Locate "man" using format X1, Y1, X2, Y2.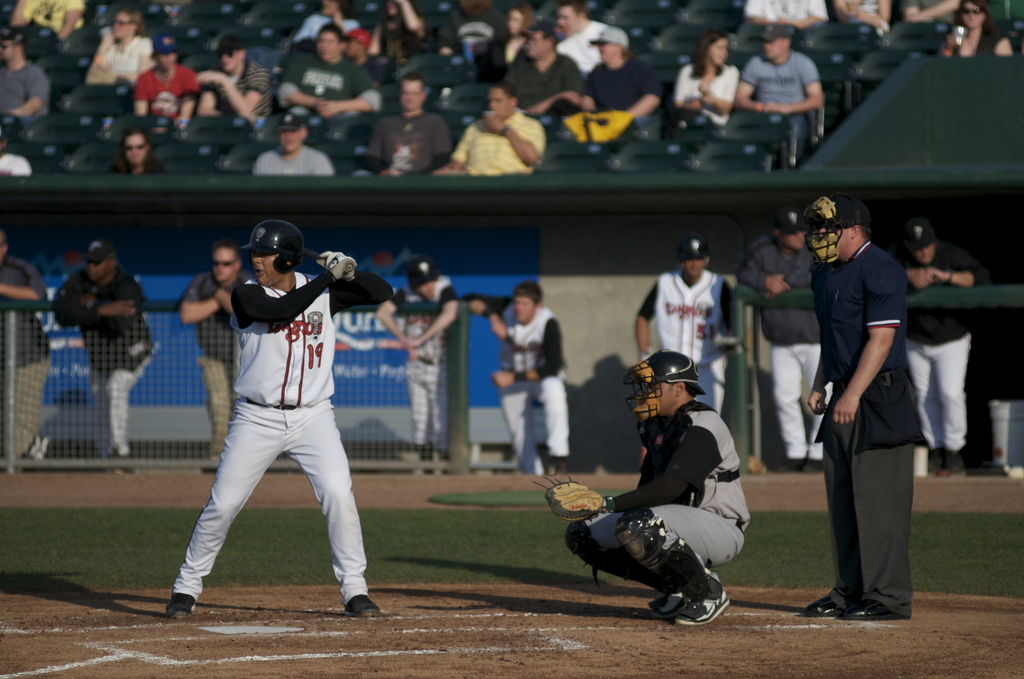
177, 234, 262, 466.
